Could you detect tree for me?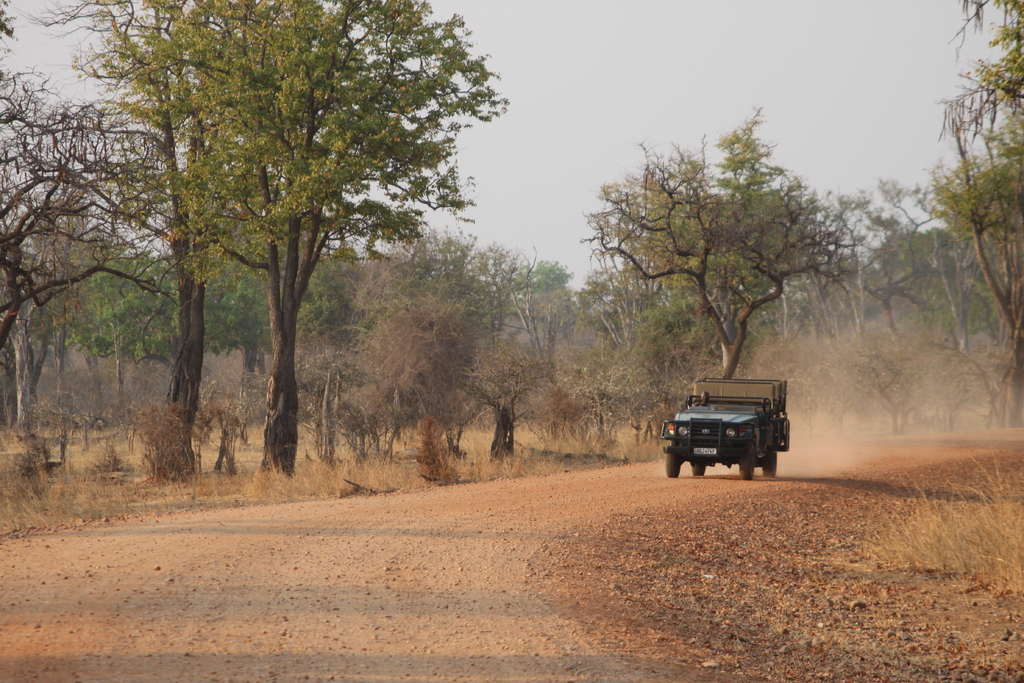
Detection result: <bbox>0, 70, 170, 363</bbox>.
